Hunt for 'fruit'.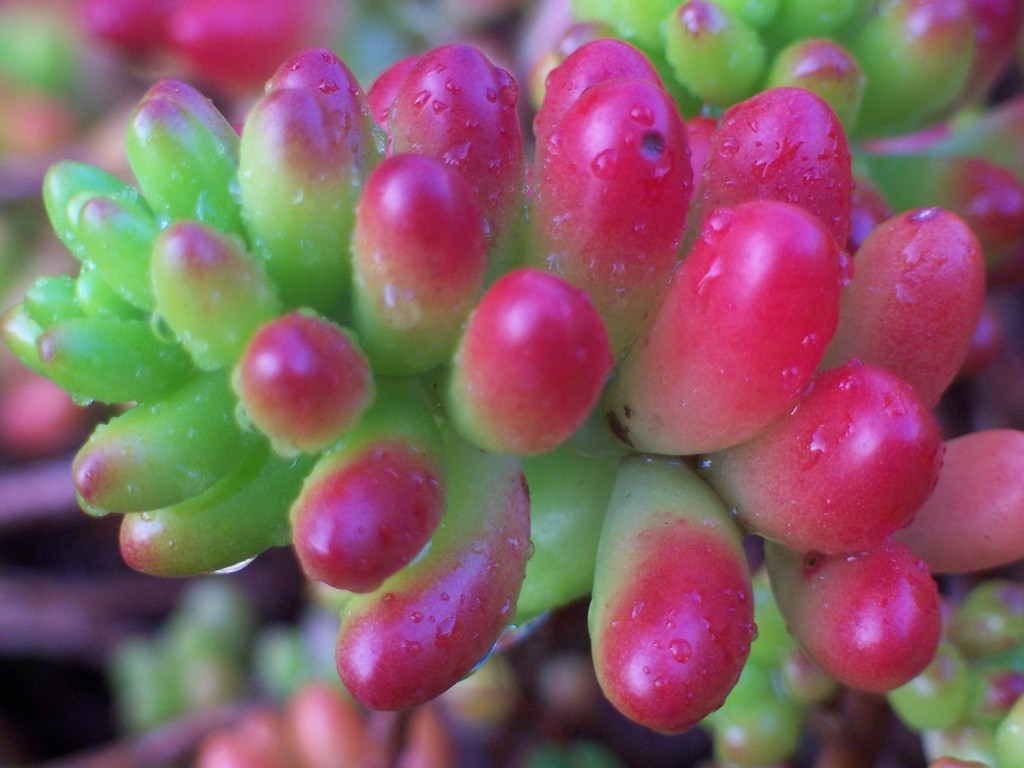
Hunted down at (70,0,163,61).
